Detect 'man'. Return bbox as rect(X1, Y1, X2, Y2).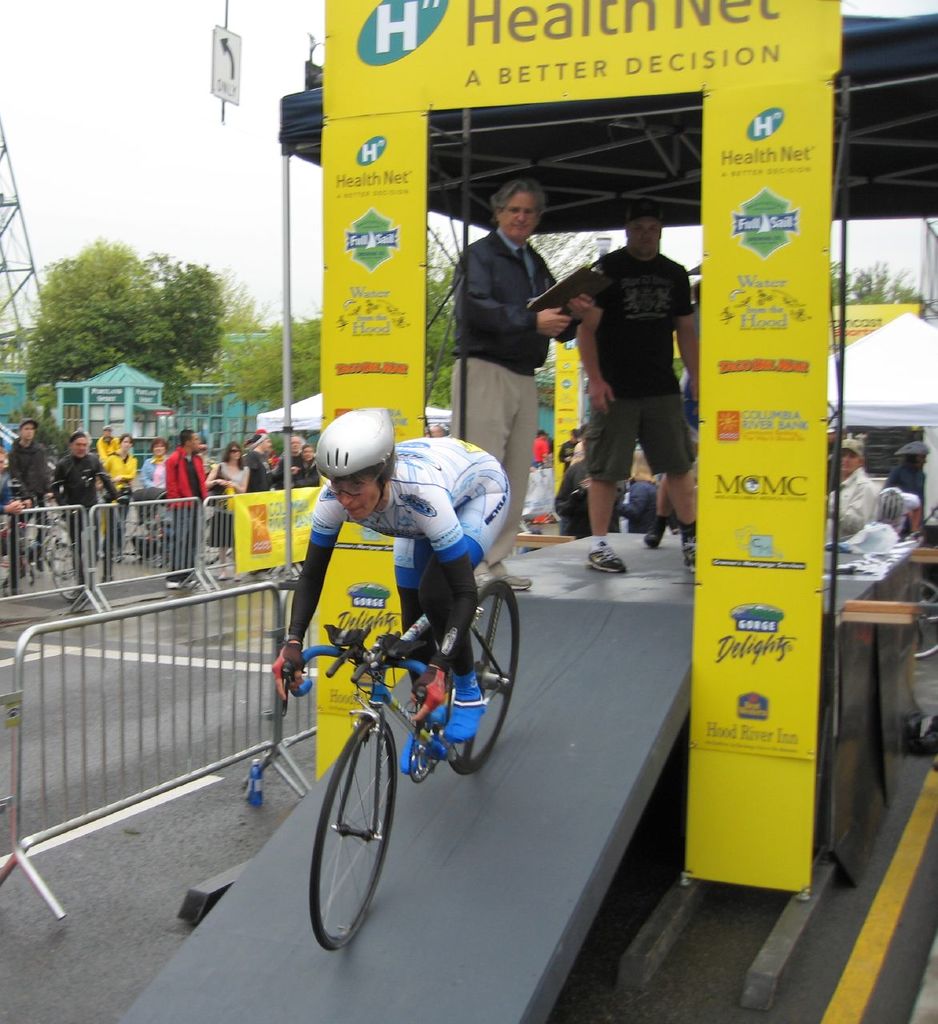
rect(578, 209, 707, 539).
